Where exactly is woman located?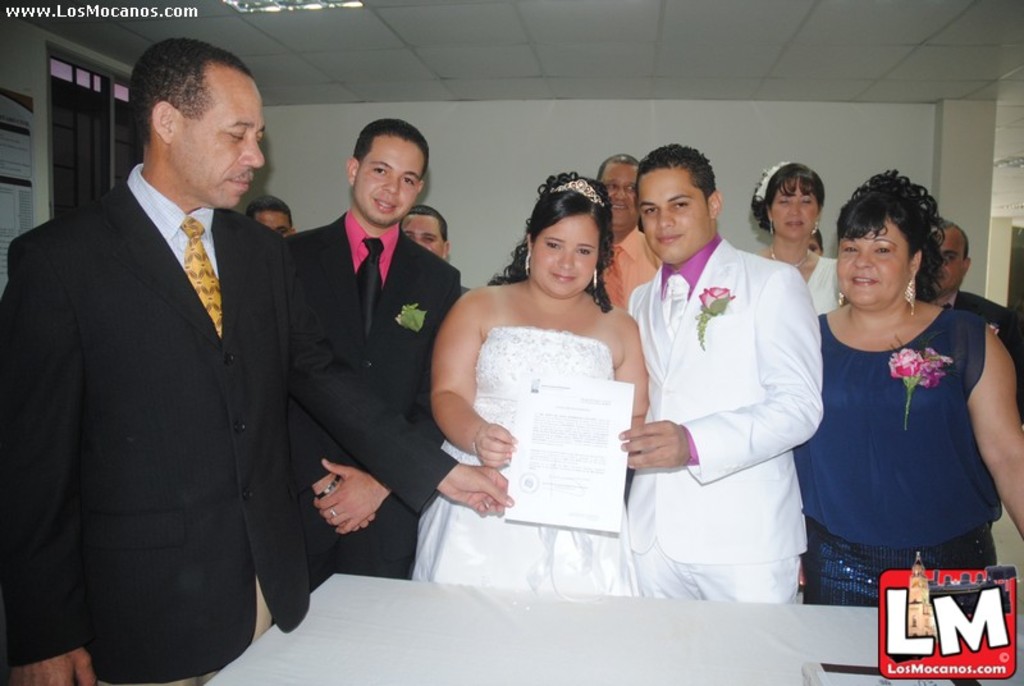
Its bounding box is bbox=(416, 170, 678, 607).
